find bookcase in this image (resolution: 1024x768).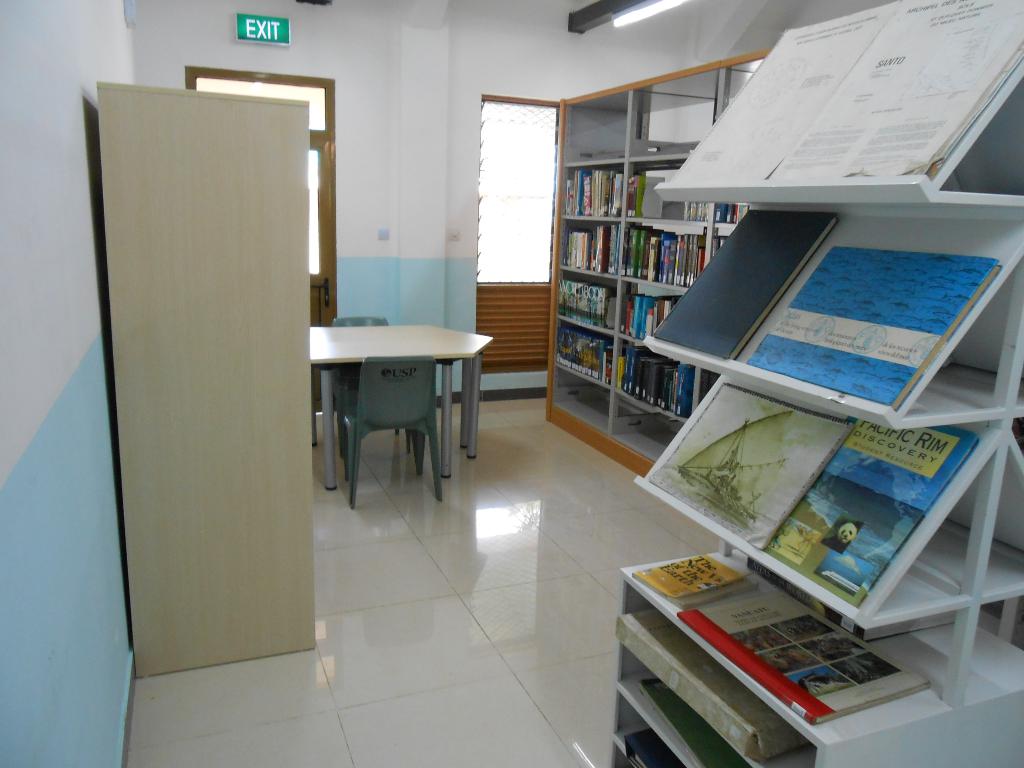
locate(544, 53, 751, 475).
